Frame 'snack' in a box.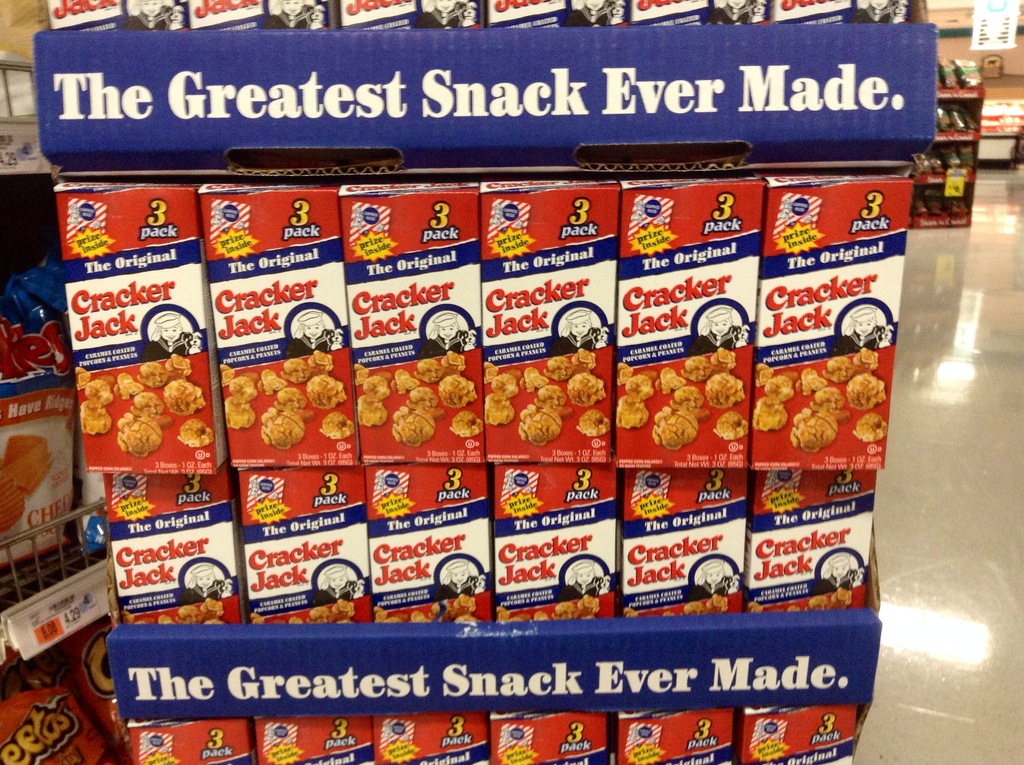
BBox(252, 600, 353, 625).
